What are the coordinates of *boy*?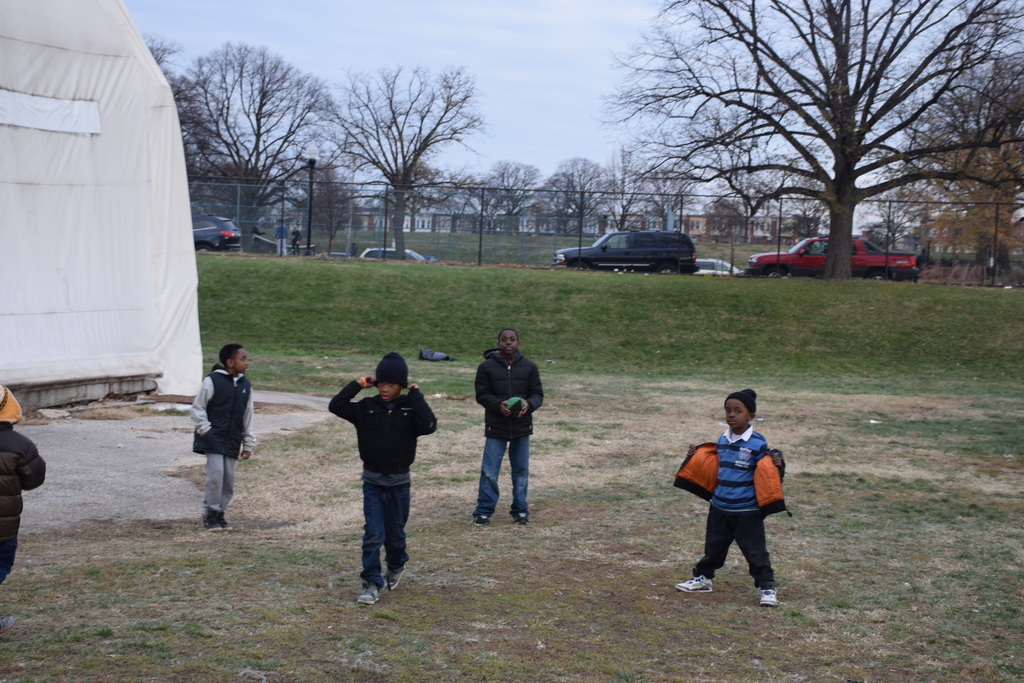
(470, 329, 544, 527).
